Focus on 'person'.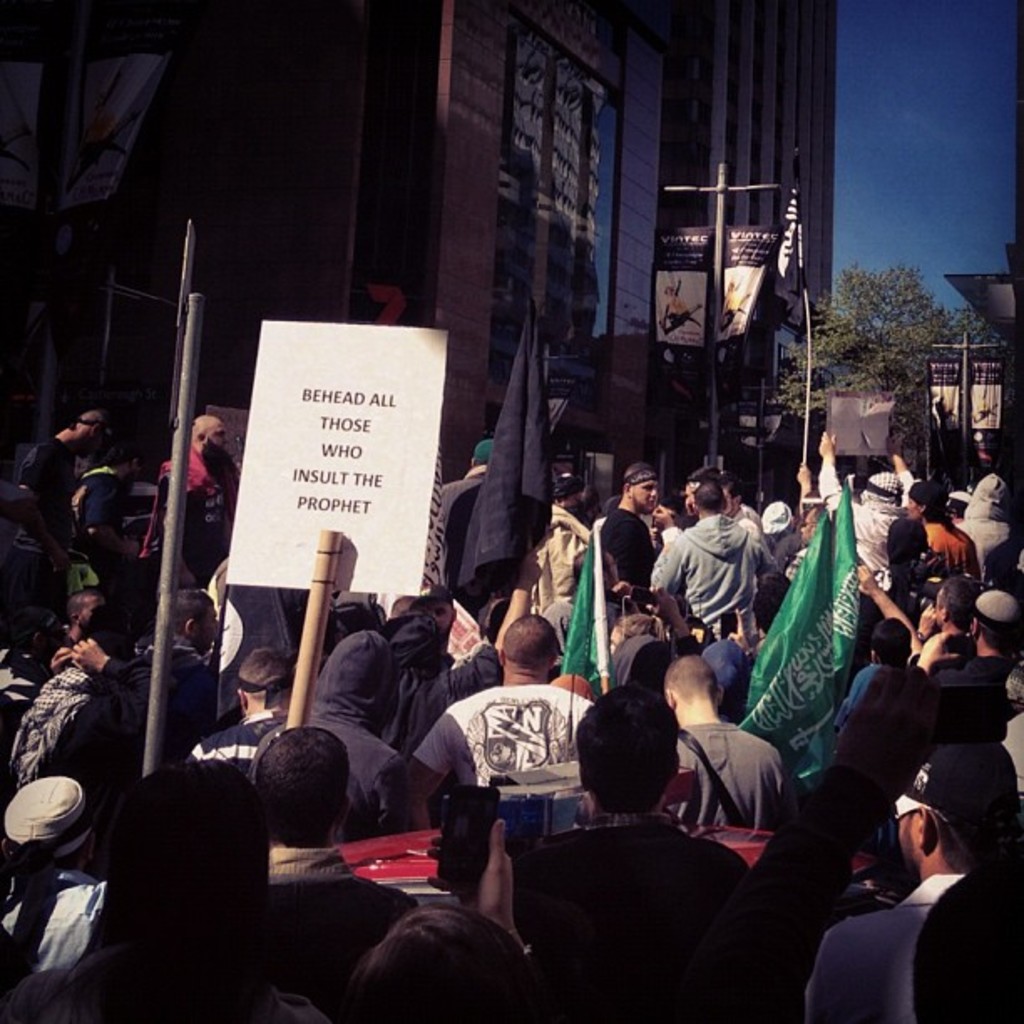
Focused at [x1=959, y1=475, x2=1012, y2=566].
